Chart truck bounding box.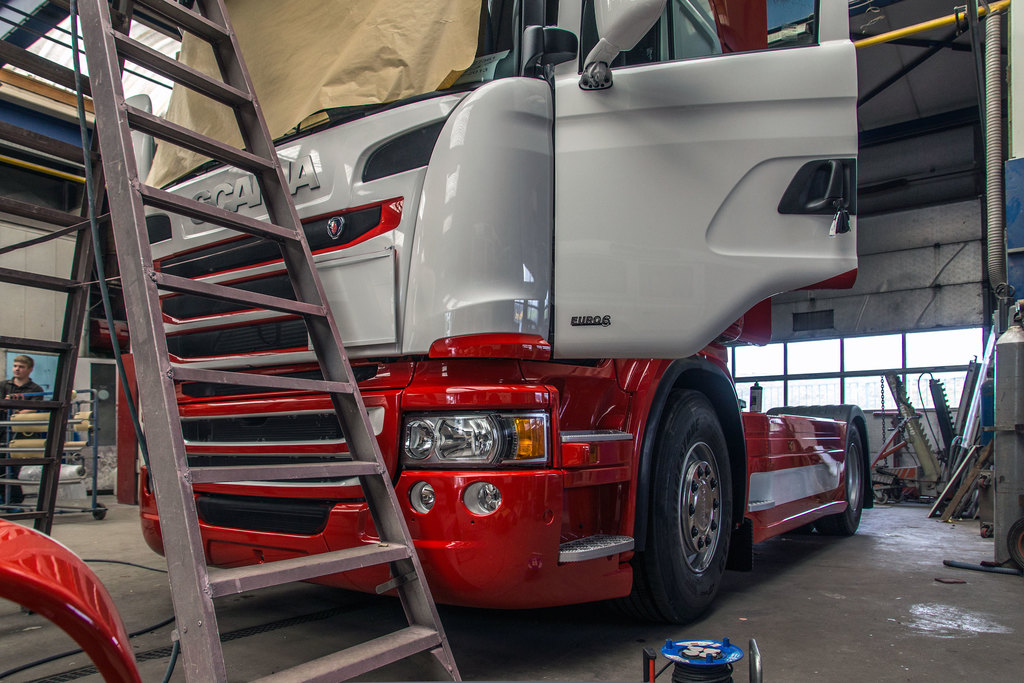
Charted: box=[54, 26, 884, 632].
